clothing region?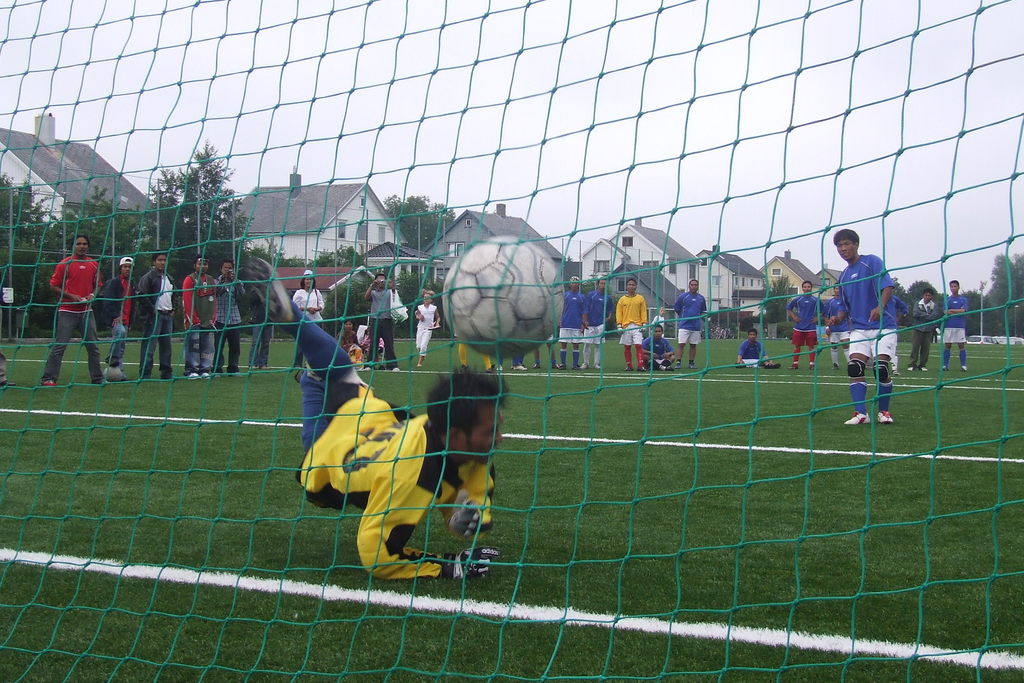
<box>513,357,523,368</box>
